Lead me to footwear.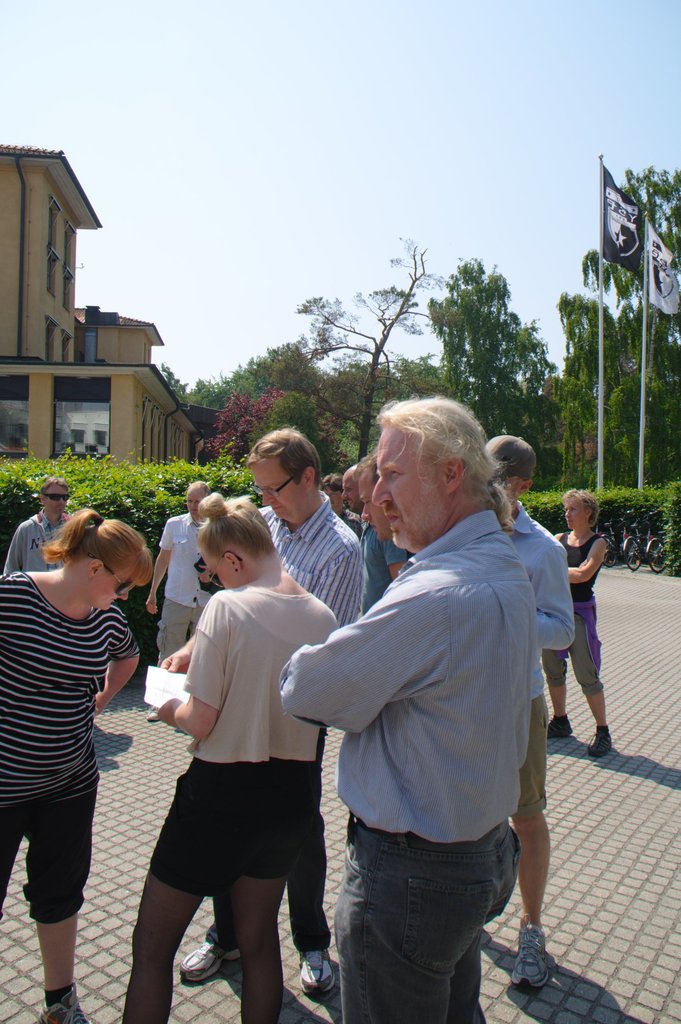
Lead to BBox(543, 714, 574, 742).
